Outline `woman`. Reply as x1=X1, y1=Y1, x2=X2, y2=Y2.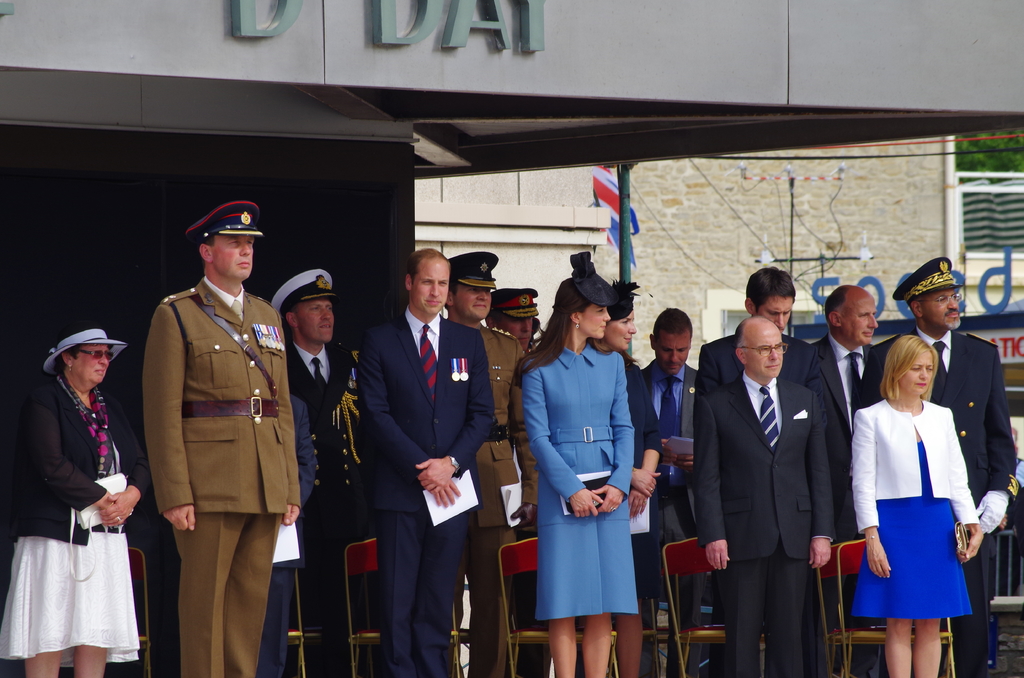
x1=591, y1=311, x2=660, y2=677.
